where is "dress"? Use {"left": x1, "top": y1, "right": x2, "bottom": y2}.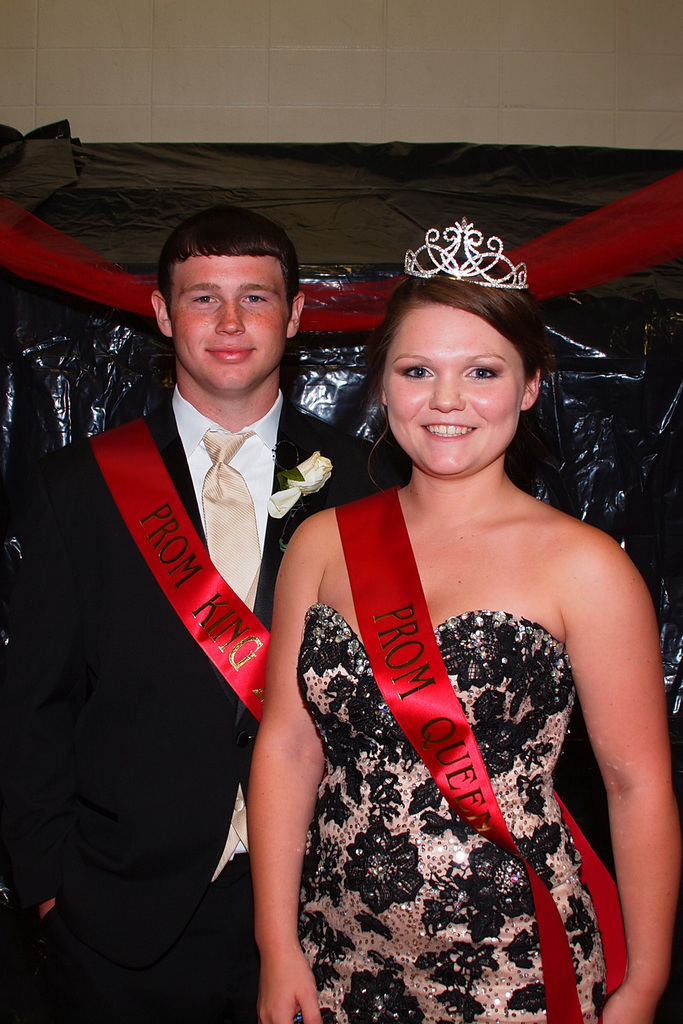
{"left": 22, "top": 381, "right": 382, "bottom": 1023}.
